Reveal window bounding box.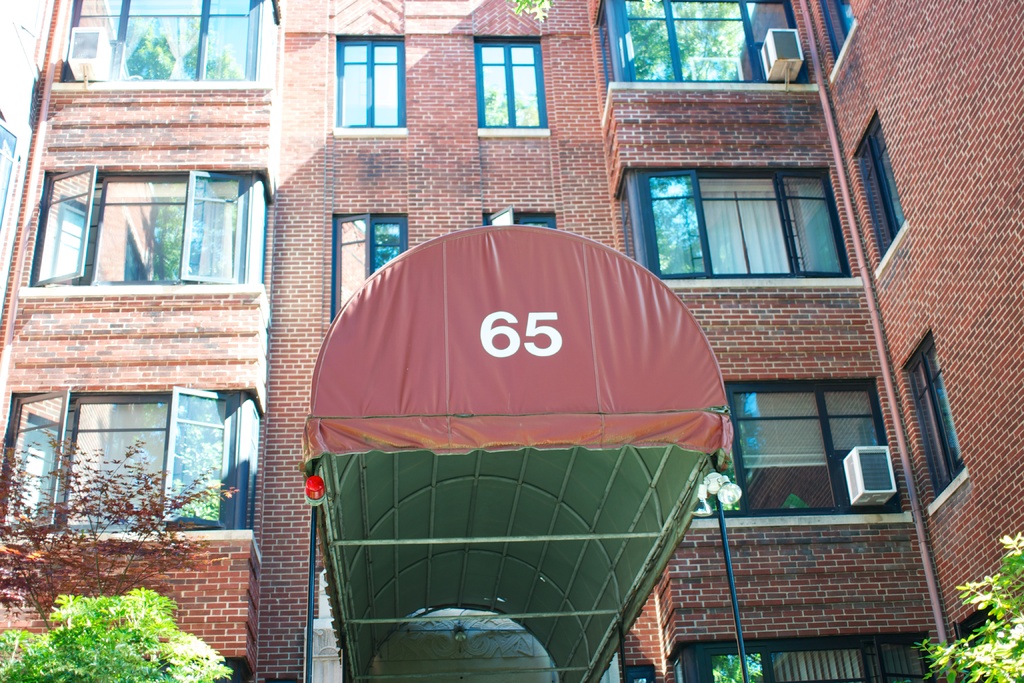
Revealed: left=666, top=651, right=687, bottom=682.
